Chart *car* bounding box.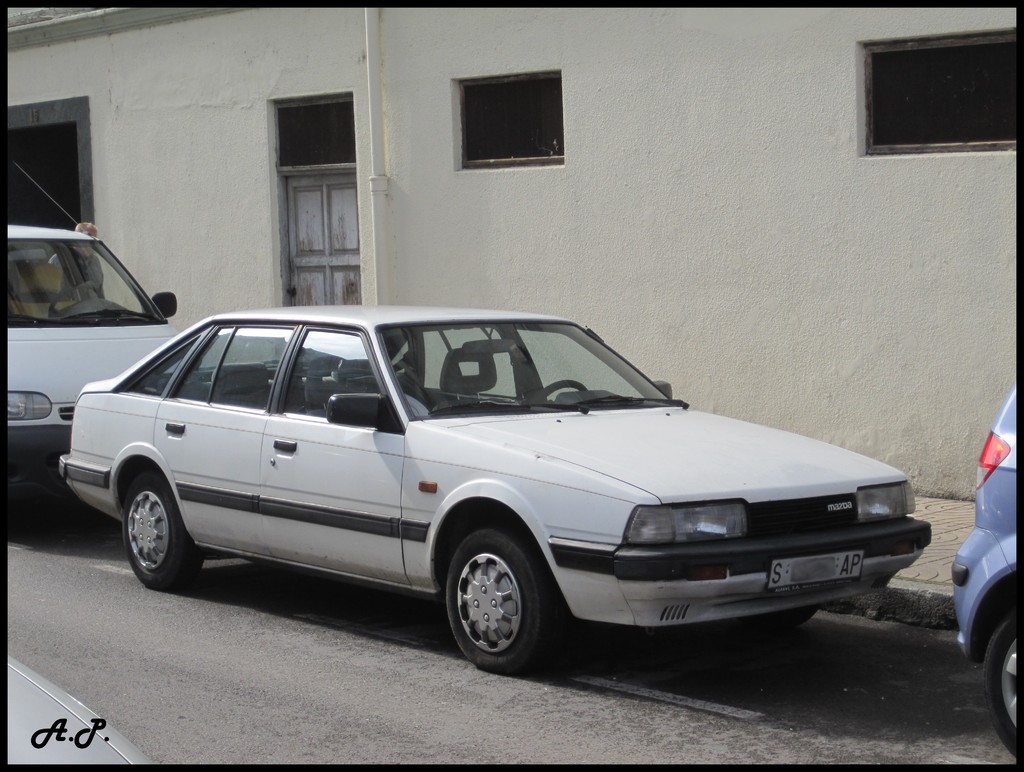
Charted: rect(0, 162, 174, 476).
